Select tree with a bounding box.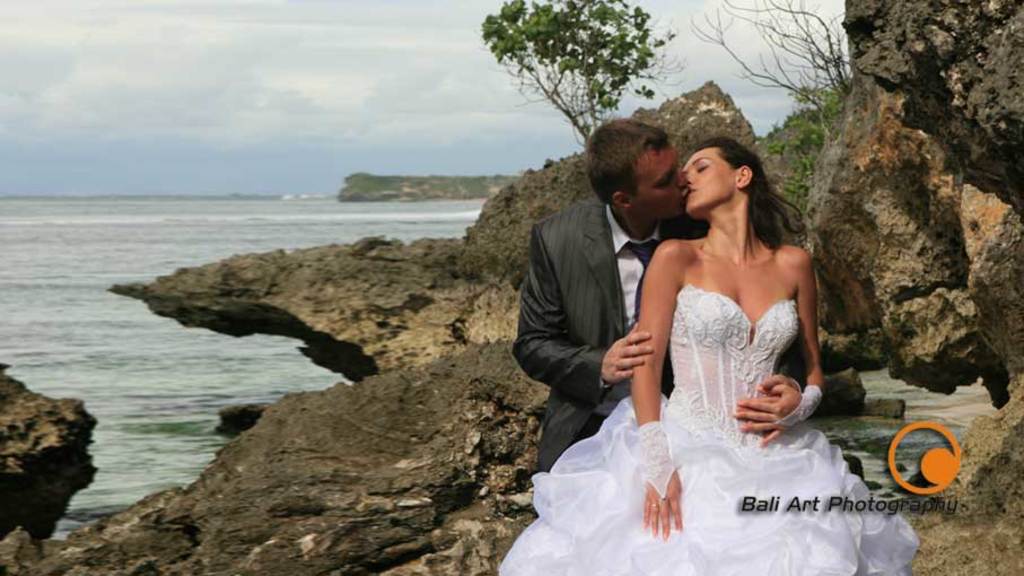
locate(673, 0, 868, 238).
